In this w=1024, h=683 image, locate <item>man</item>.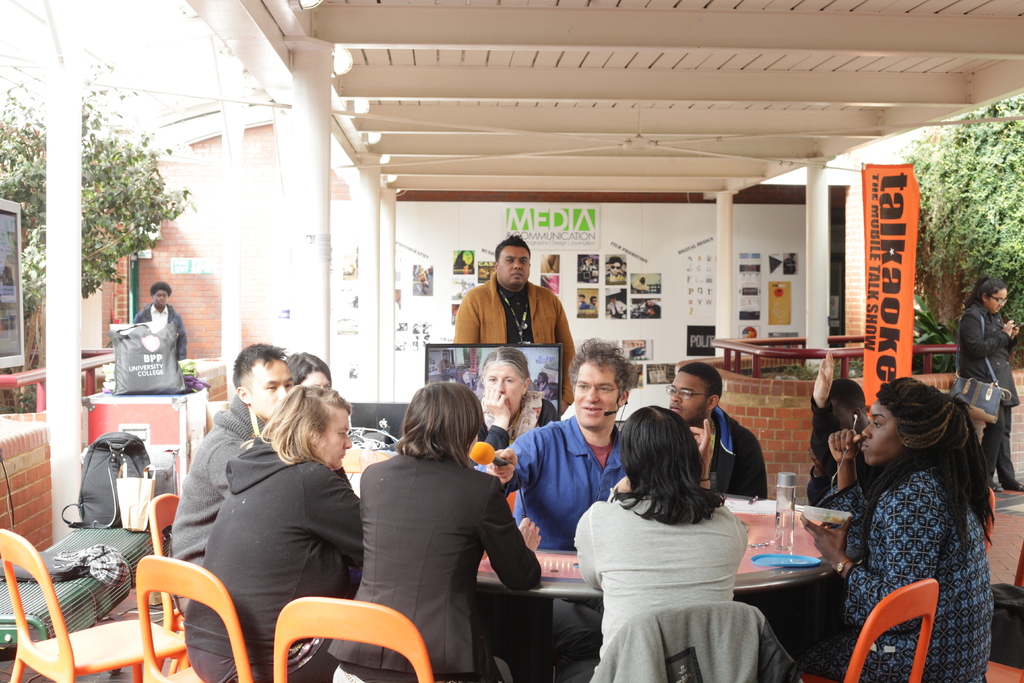
Bounding box: Rect(166, 339, 297, 618).
